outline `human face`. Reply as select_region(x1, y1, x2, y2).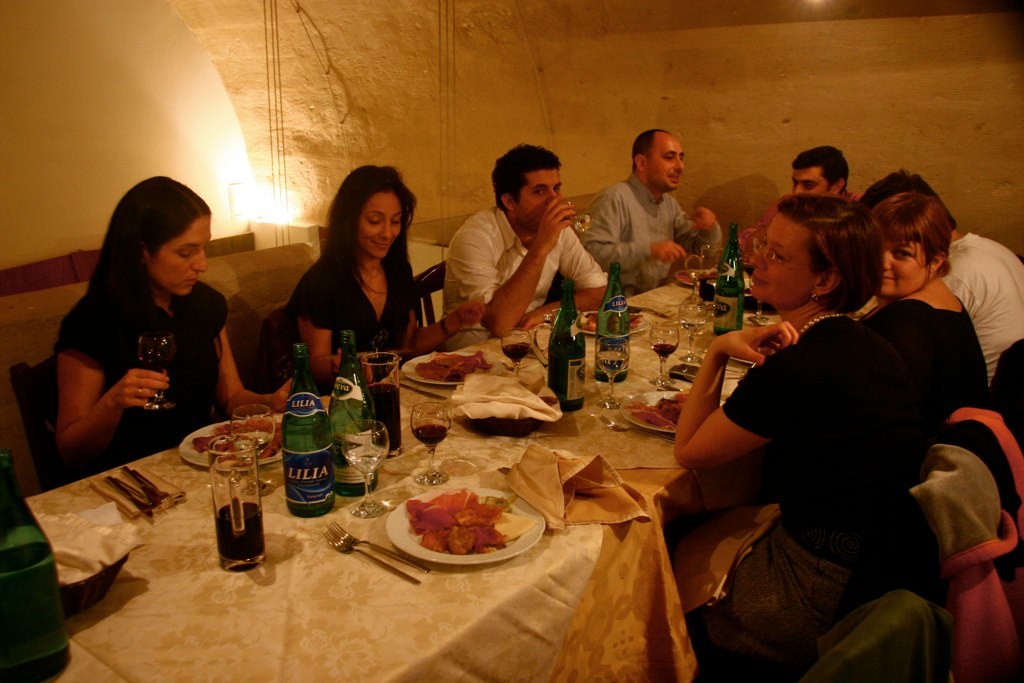
select_region(747, 212, 811, 296).
